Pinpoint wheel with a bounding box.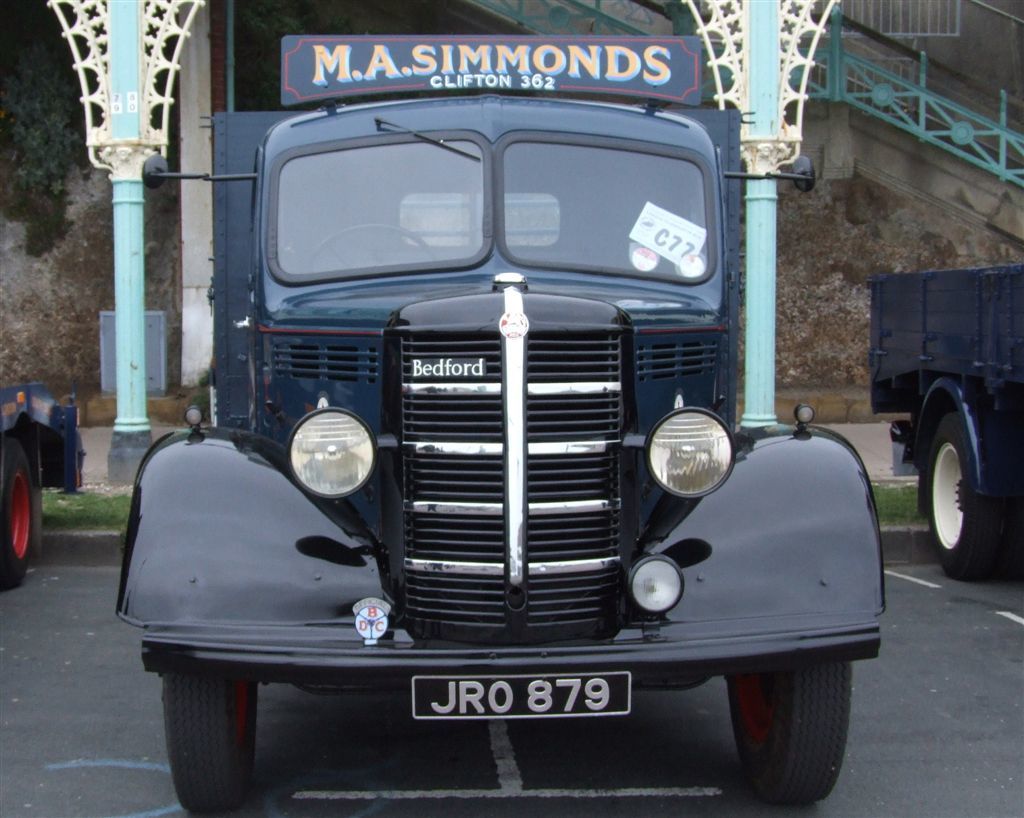
(left=726, top=653, right=850, bottom=807).
